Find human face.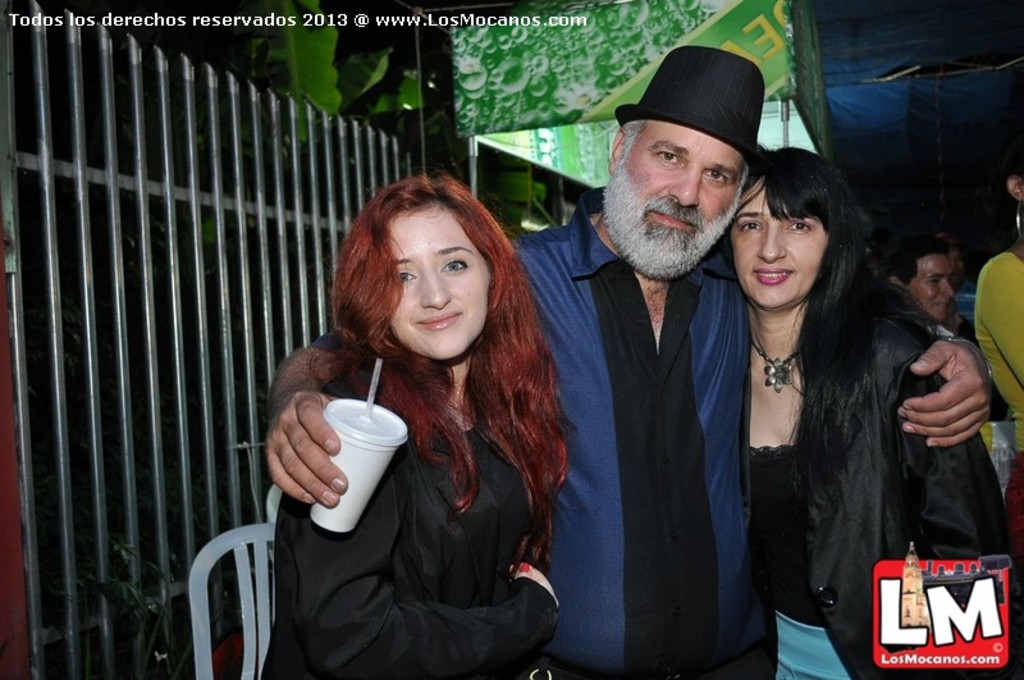
[x1=362, y1=188, x2=493, y2=366].
